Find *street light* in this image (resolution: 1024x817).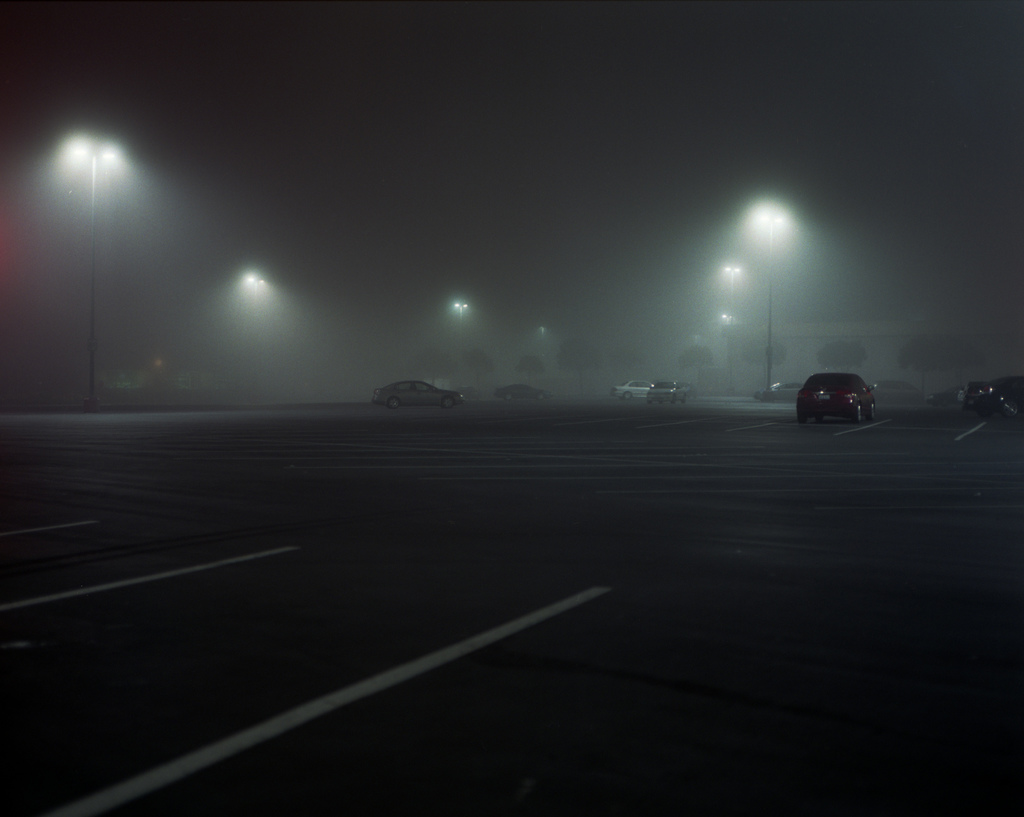
select_region(720, 268, 744, 373).
